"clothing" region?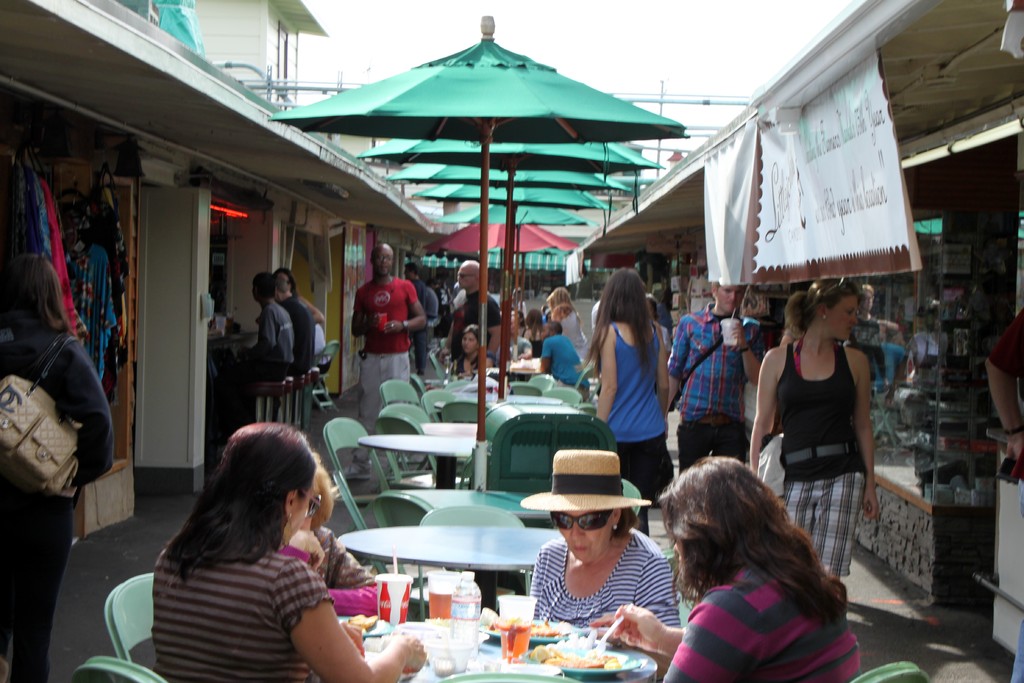
<box>225,299,296,378</box>
